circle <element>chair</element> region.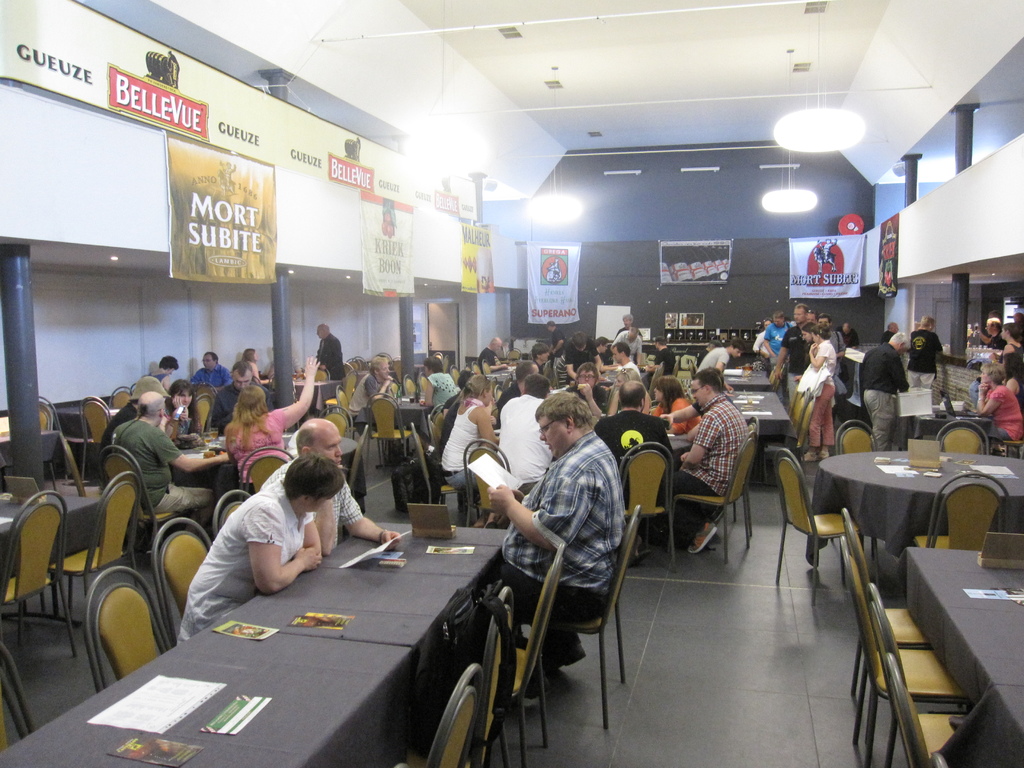
Region: [399,664,483,767].
